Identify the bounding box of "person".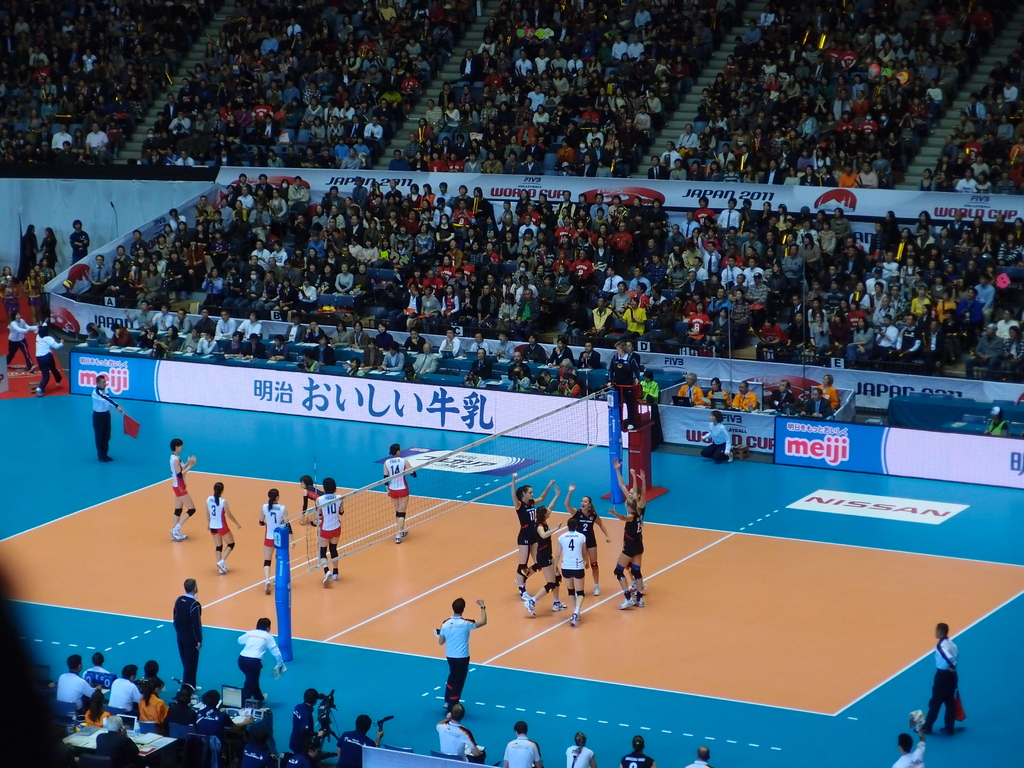
box(194, 307, 215, 336).
